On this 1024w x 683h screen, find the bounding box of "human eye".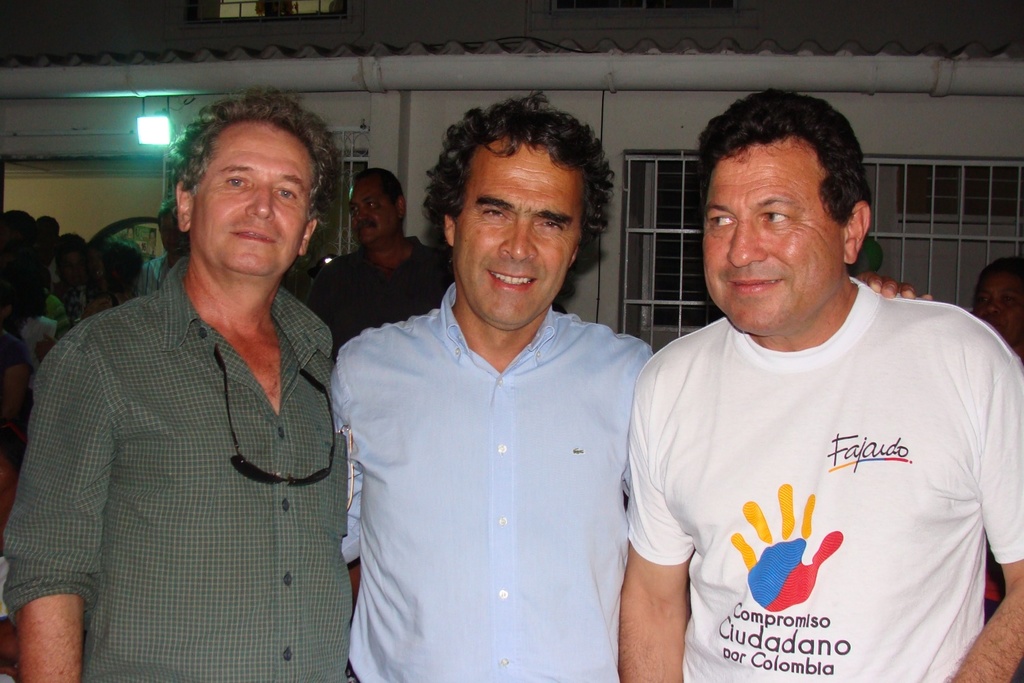
Bounding box: (x1=221, y1=175, x2=251, y2=191).
